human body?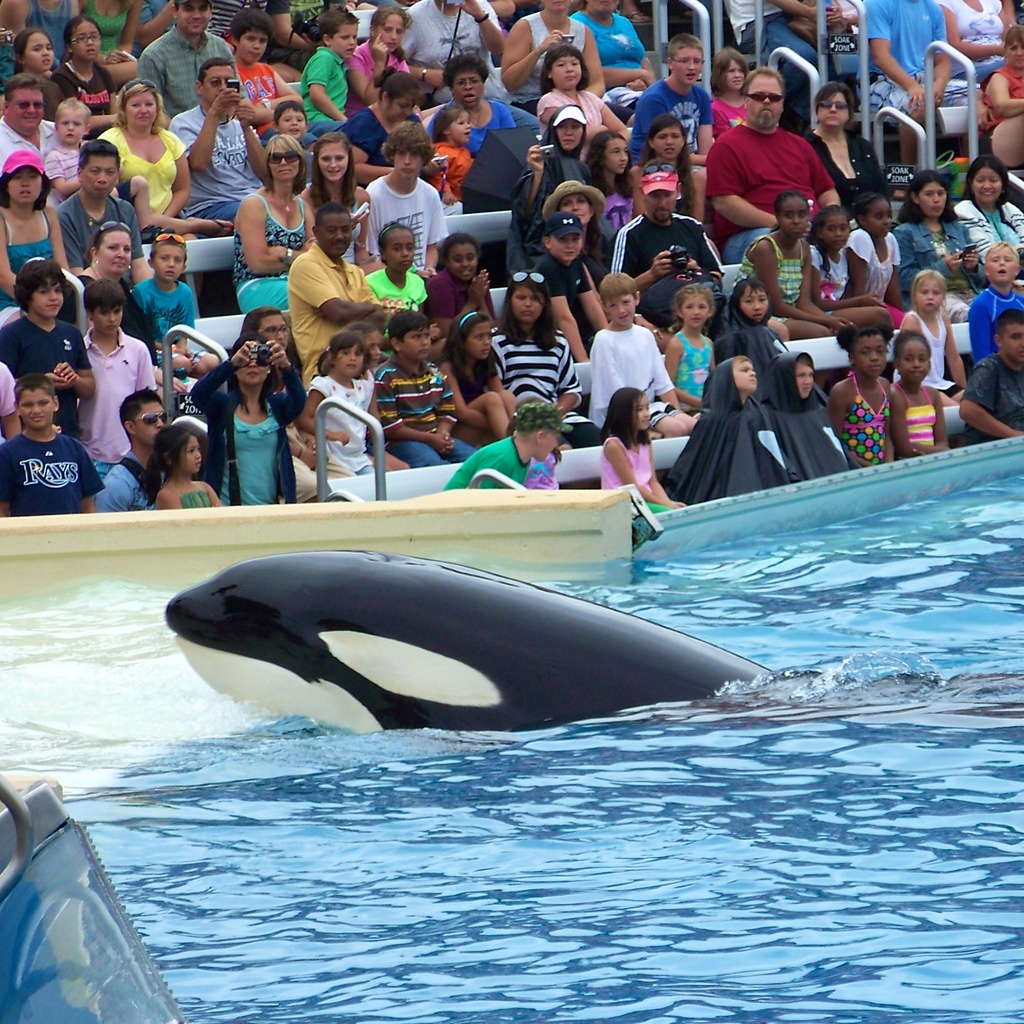
bbox=[207, 0, 307, 65]
